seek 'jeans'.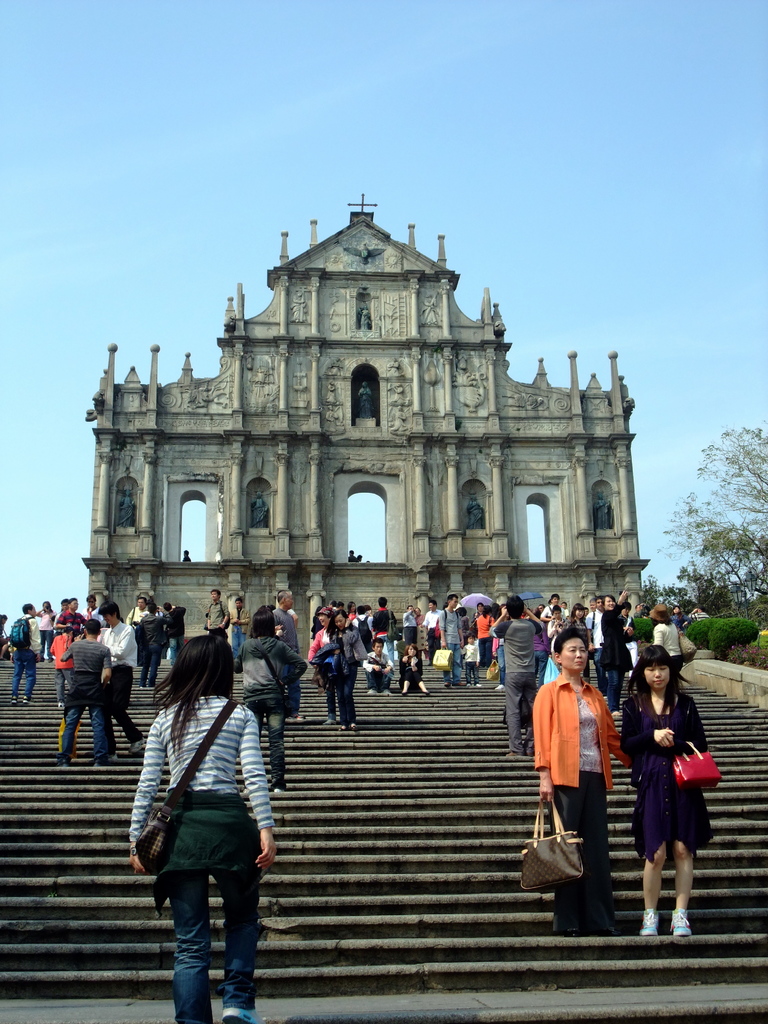
Rect(50, 675, 105, 767).
